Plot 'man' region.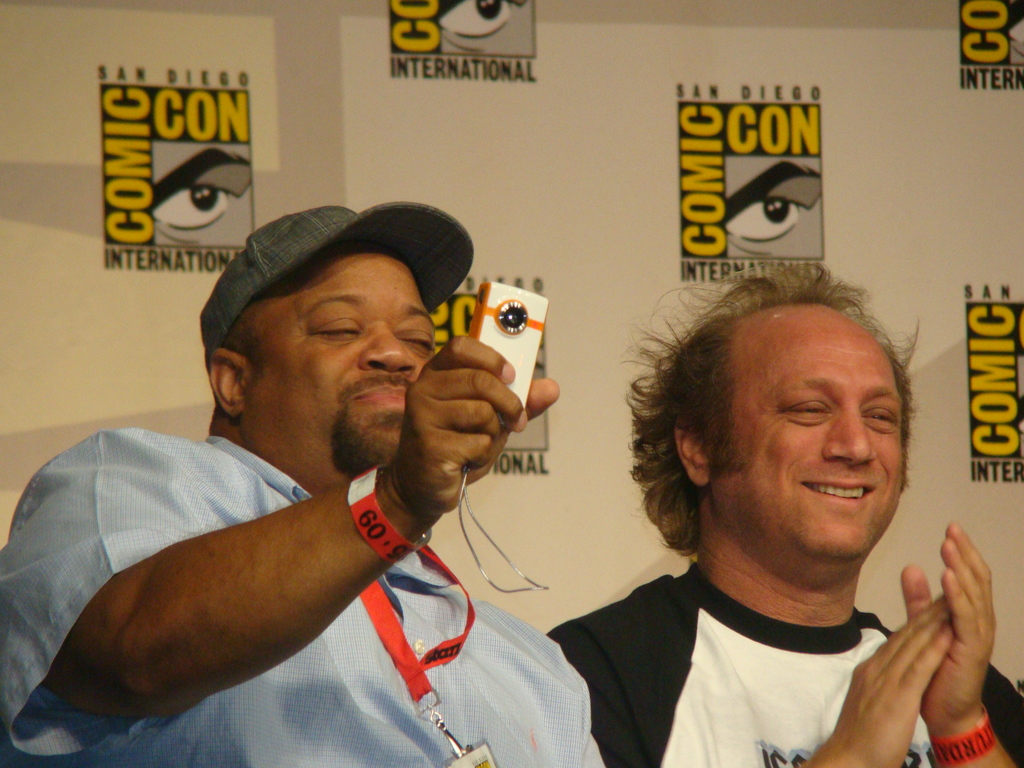
Plotted at crop(0, 225, 552, 766).
